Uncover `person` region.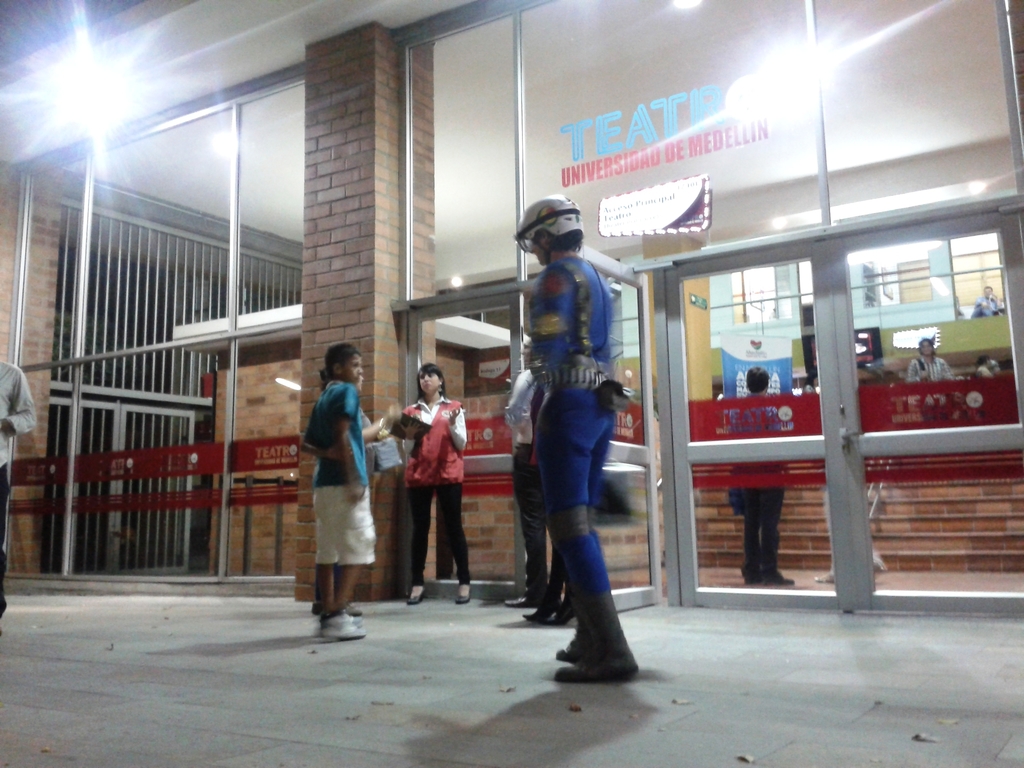
Uncovered: bbox=[511, 193, 632, 684].
